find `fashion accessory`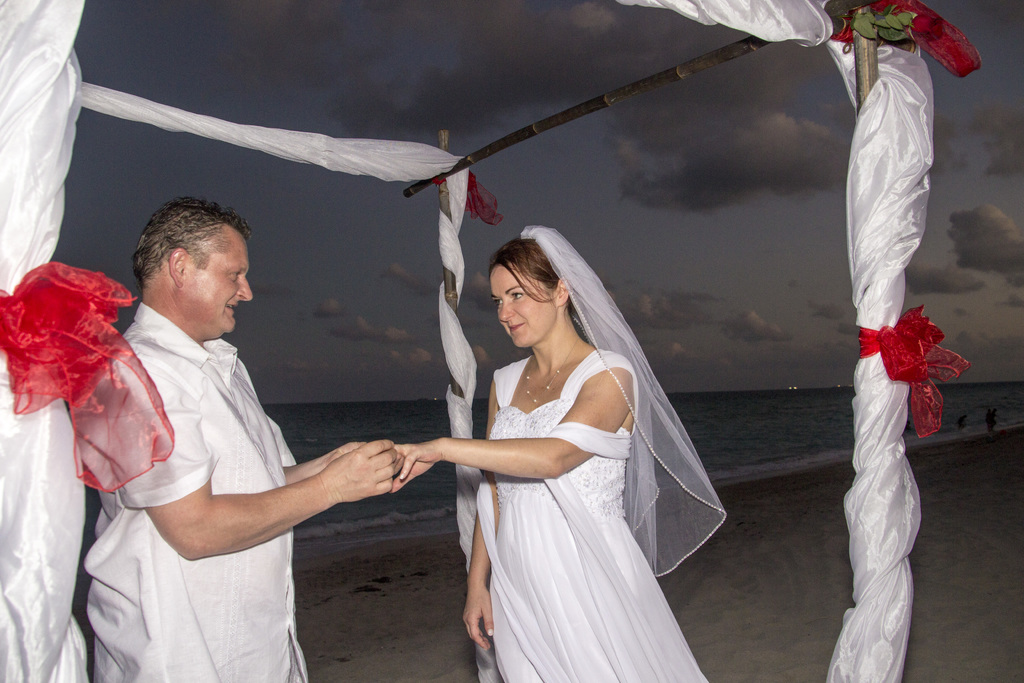
detection(525, 338, 579, 404)
